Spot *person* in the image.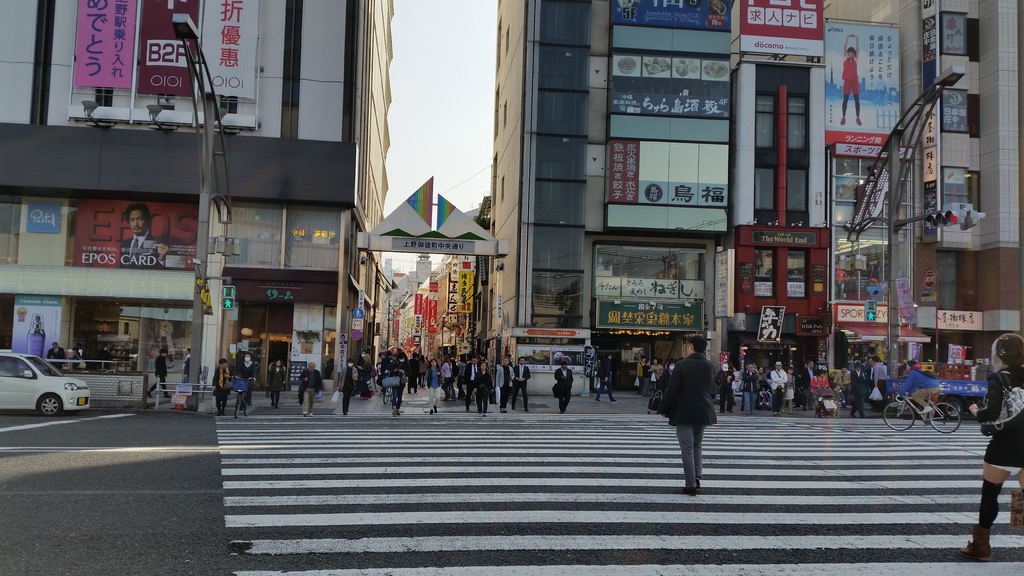
*person* found at 180 349 194 383.
